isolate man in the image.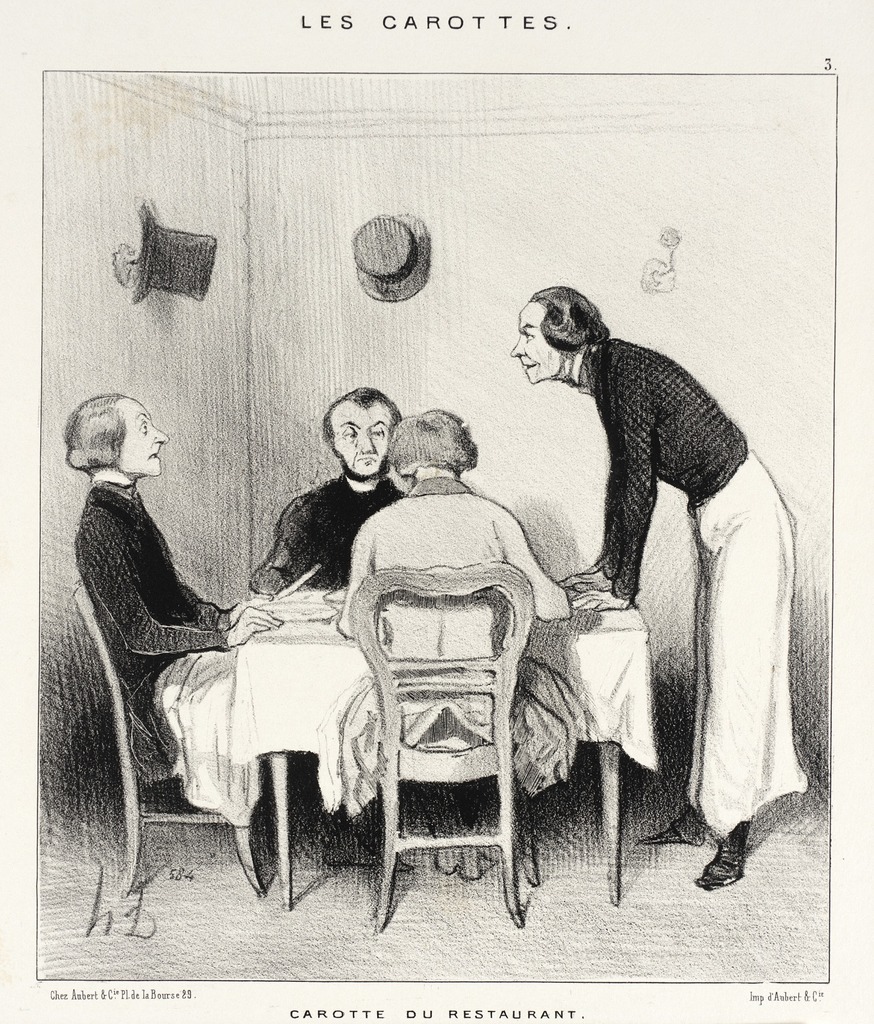
Isolated region: [left=252, top=390, right=403, bottom=597].
